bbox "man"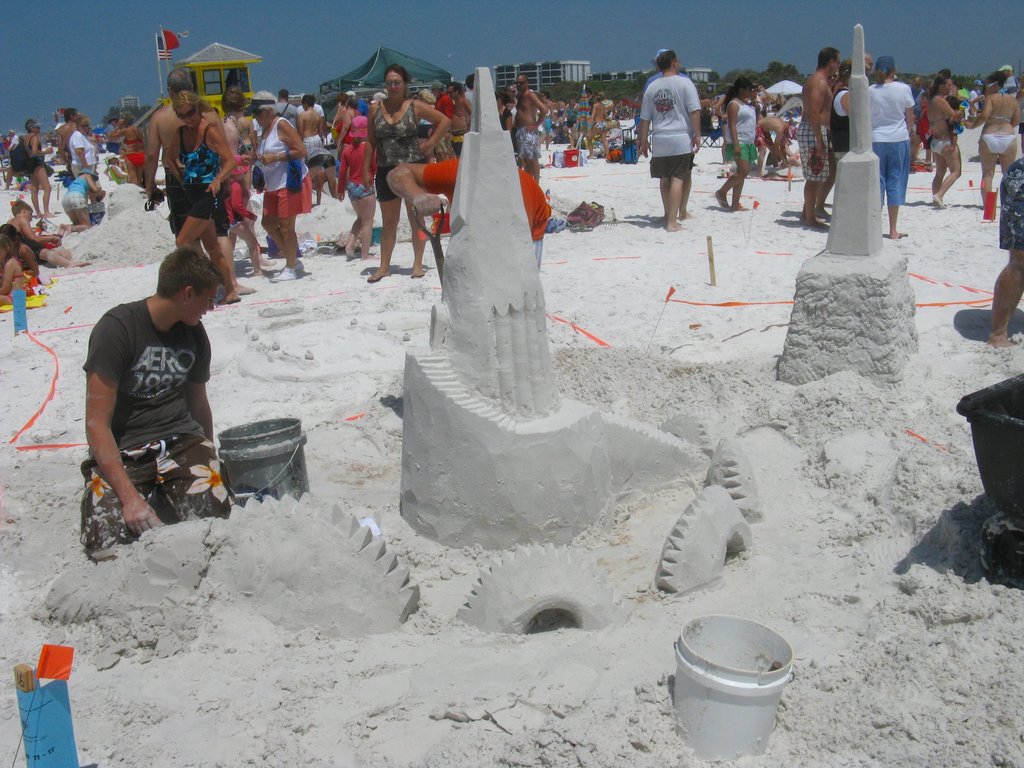
bbox=[278, 90, 296, 129]
